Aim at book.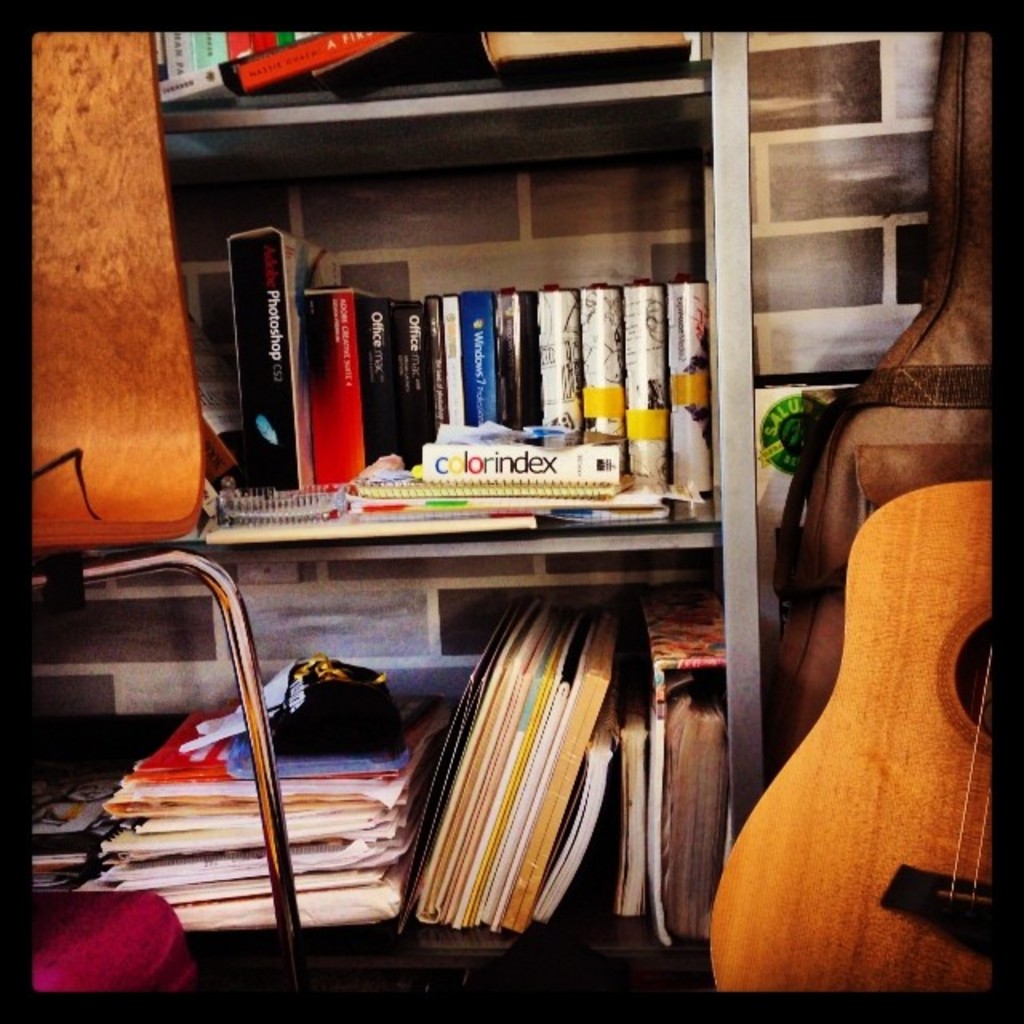
Aimed at 360, 291, 410, 509.
